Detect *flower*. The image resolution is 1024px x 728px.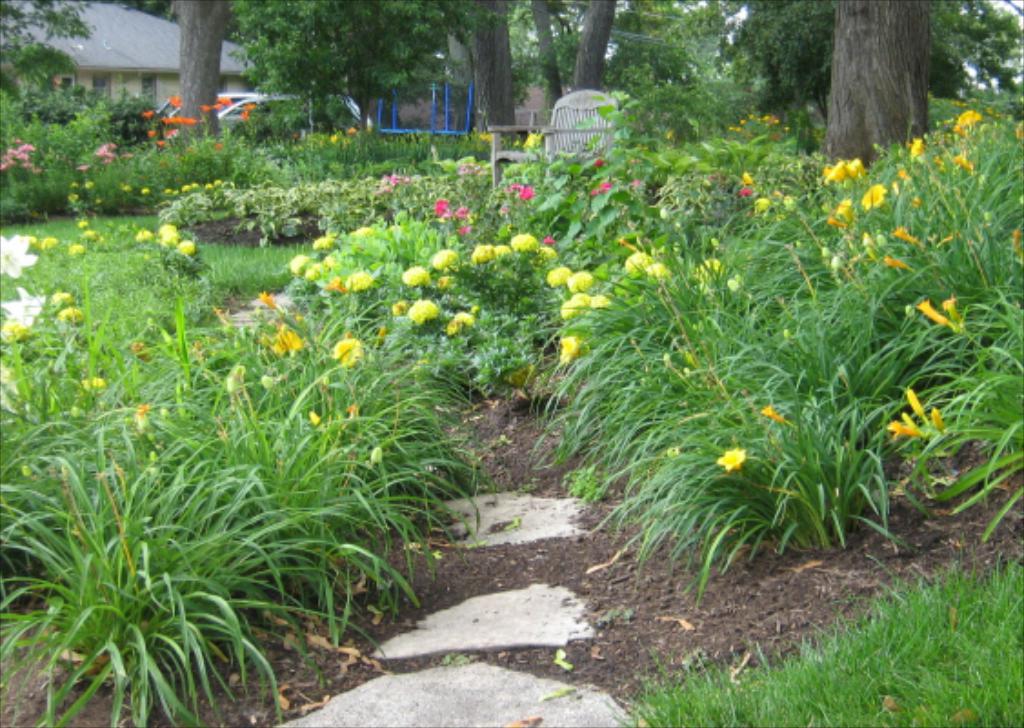
select_region(693, 251, 728, 288).
